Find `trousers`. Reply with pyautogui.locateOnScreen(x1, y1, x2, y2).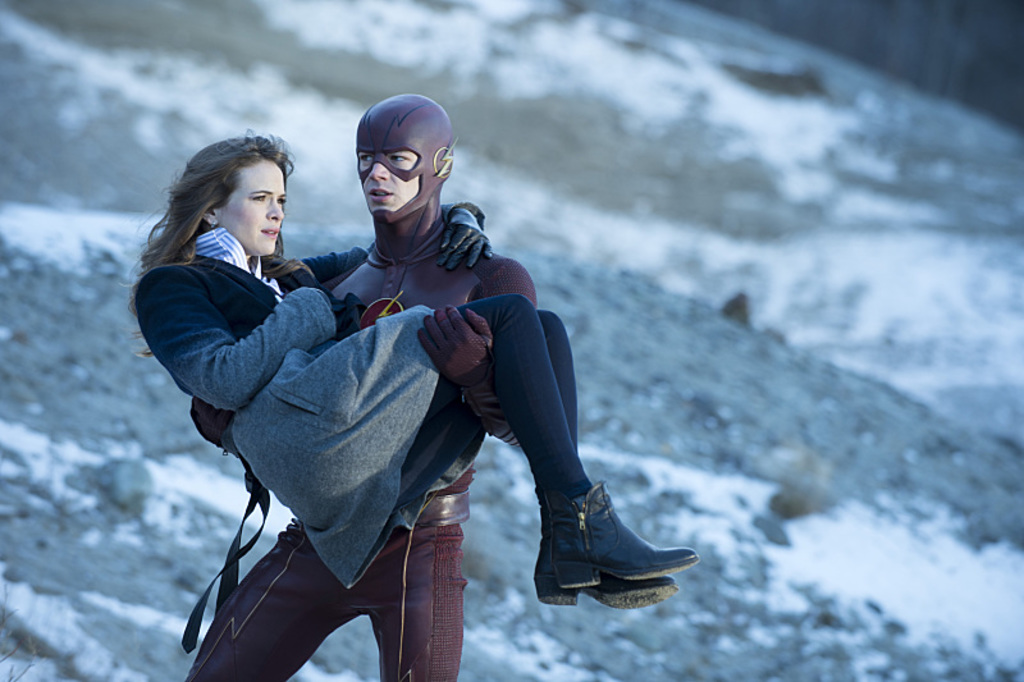
pyautogui.locateOnScreen(426, 293, 584, 504).
